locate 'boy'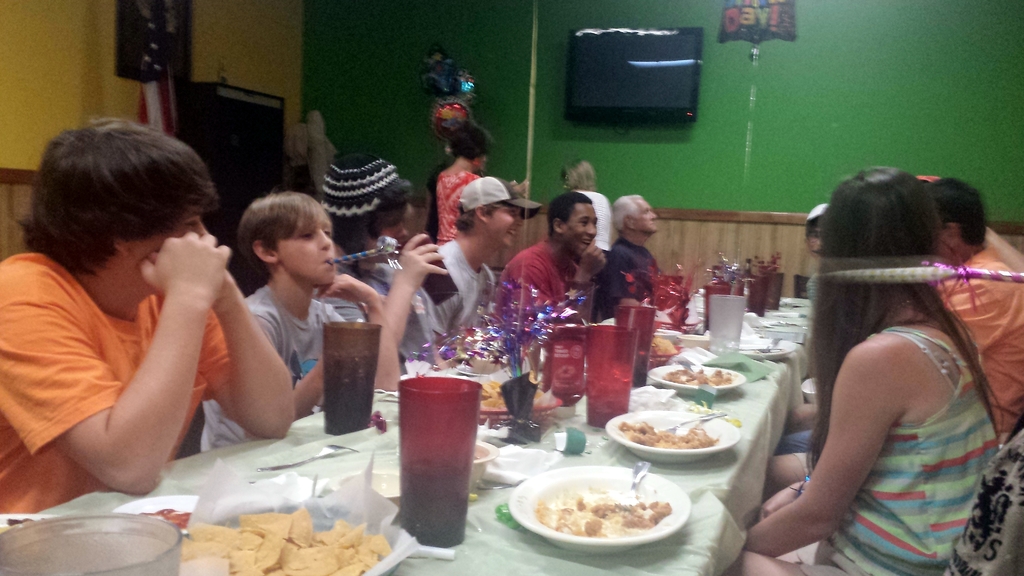
l=490, t=180, r=614, b=353
